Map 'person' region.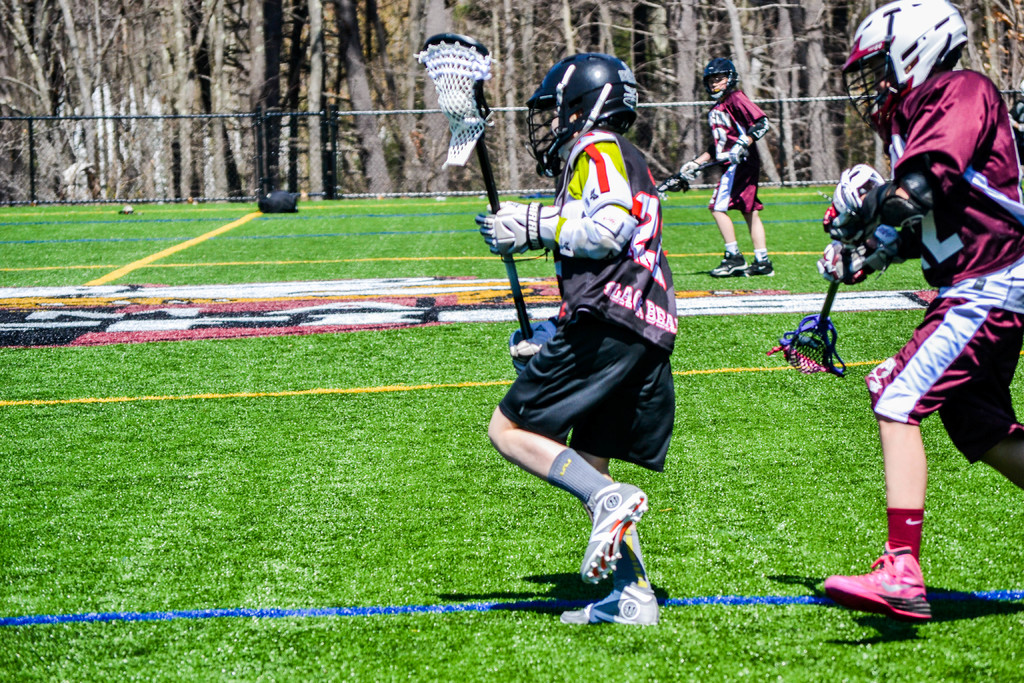
Mapped to 808,0,1023,631.
